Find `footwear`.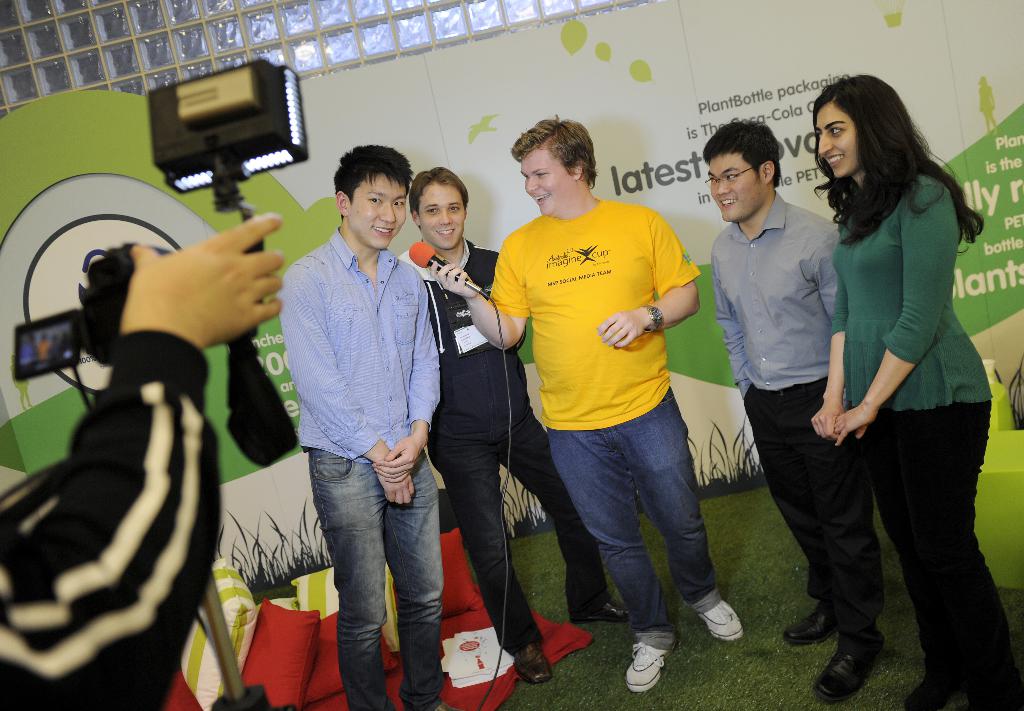
[813, 620, 880, 704].
